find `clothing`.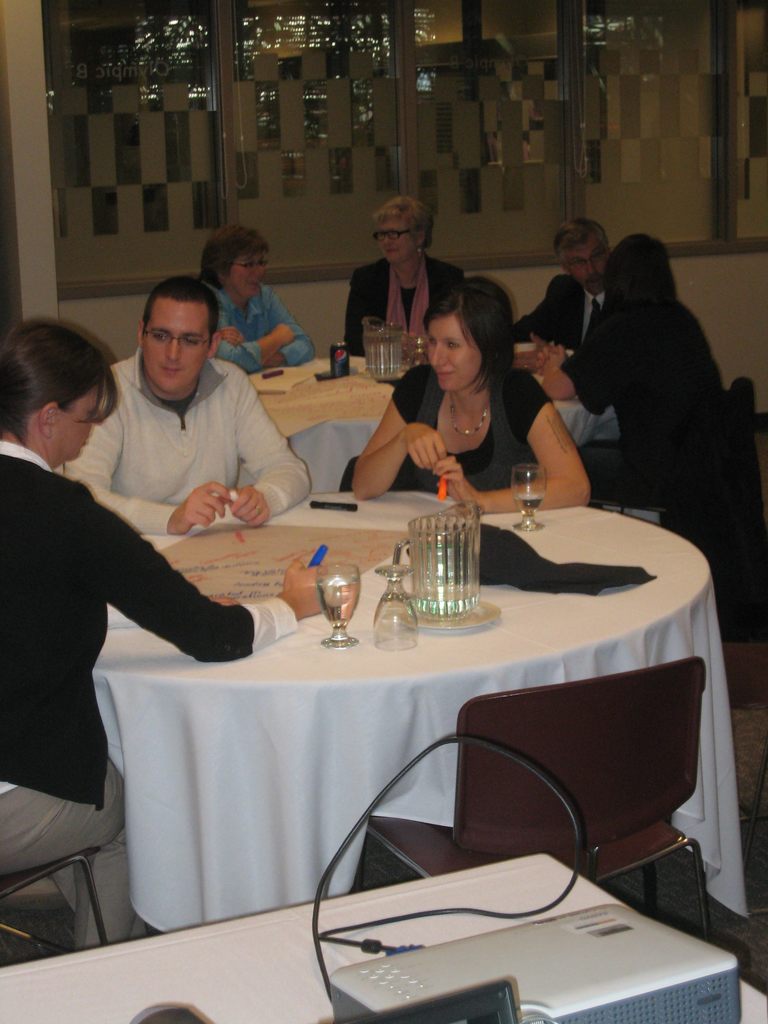
region(568, 301, 728, 508).
